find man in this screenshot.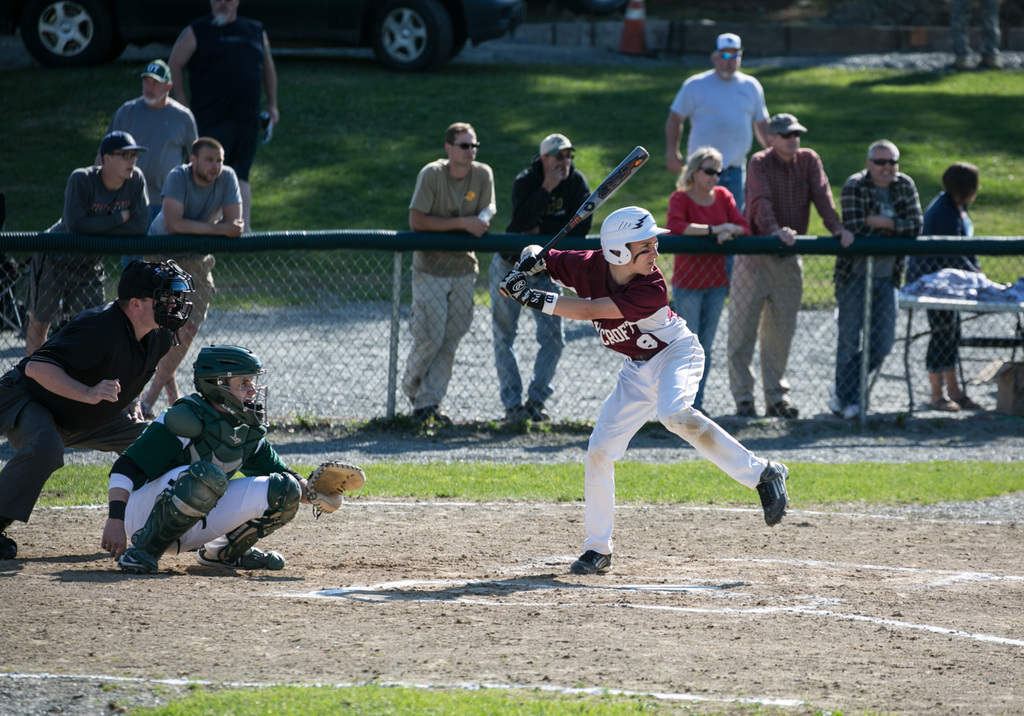
The bounding box for man is [830,140,930,422].
